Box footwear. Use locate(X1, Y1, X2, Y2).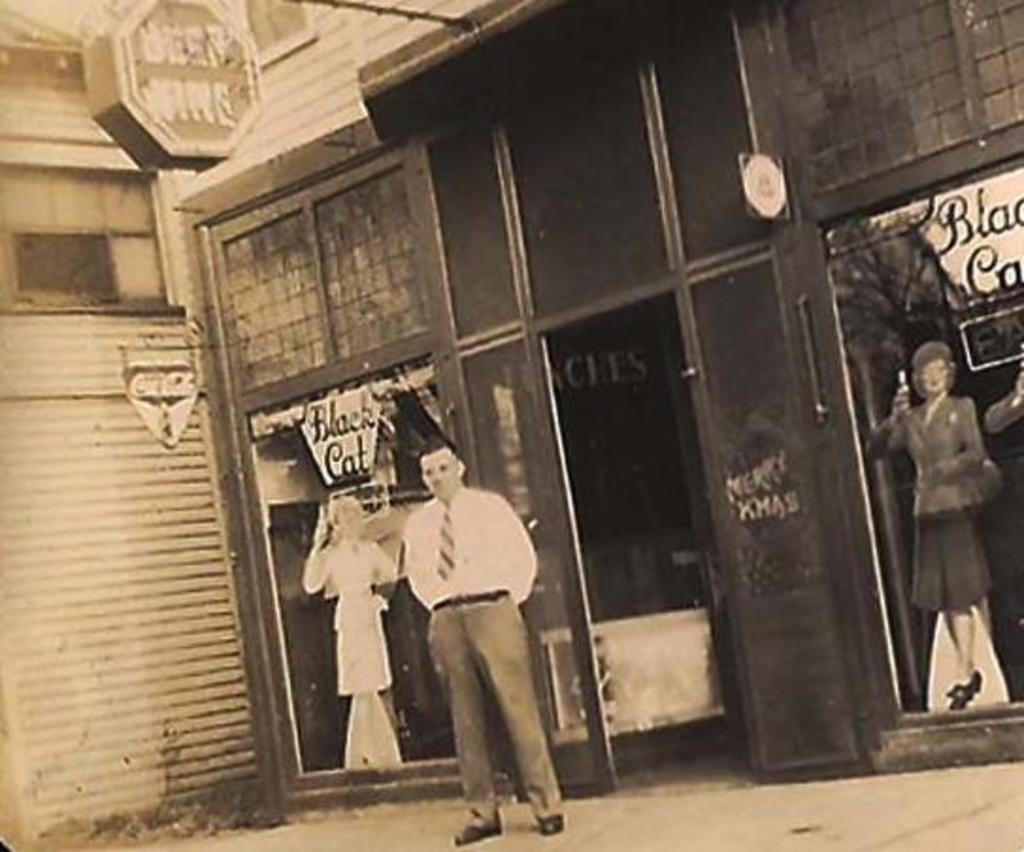
locate(453, 822, 505, 846).
